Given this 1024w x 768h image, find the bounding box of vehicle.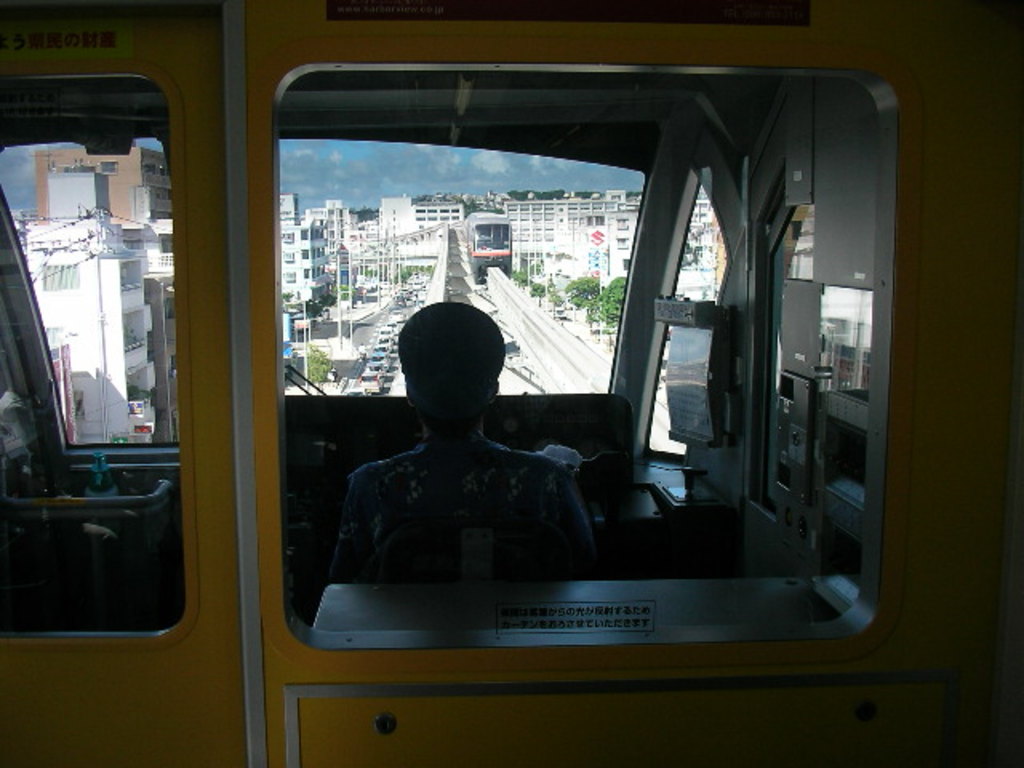
83, 46, 987, 730.
